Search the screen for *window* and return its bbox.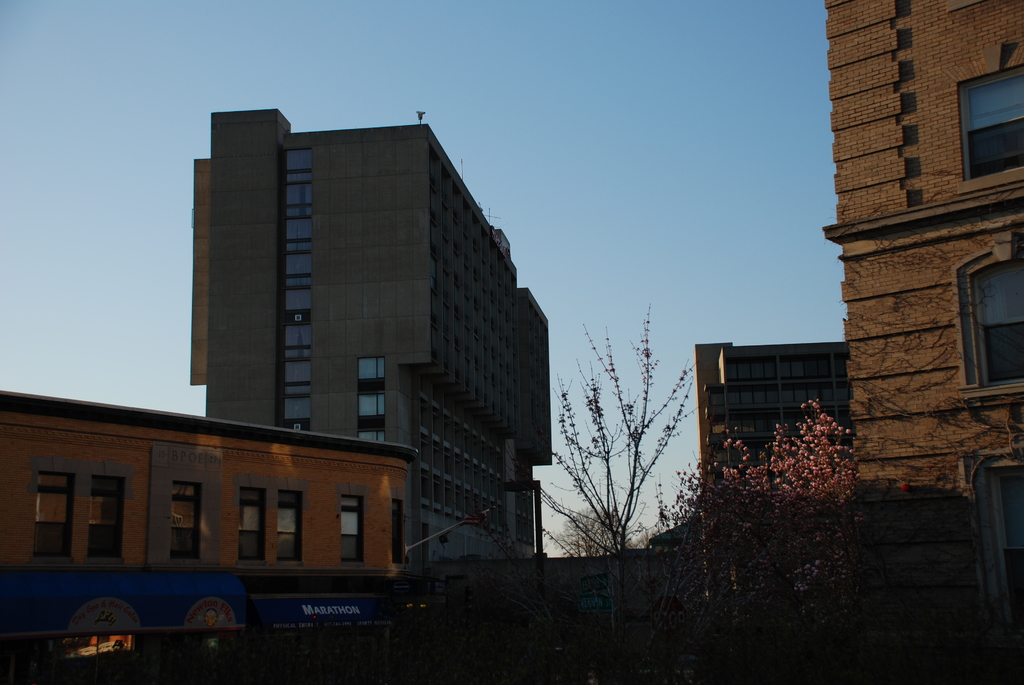
Found: detection(390, 503, 404, 568).
